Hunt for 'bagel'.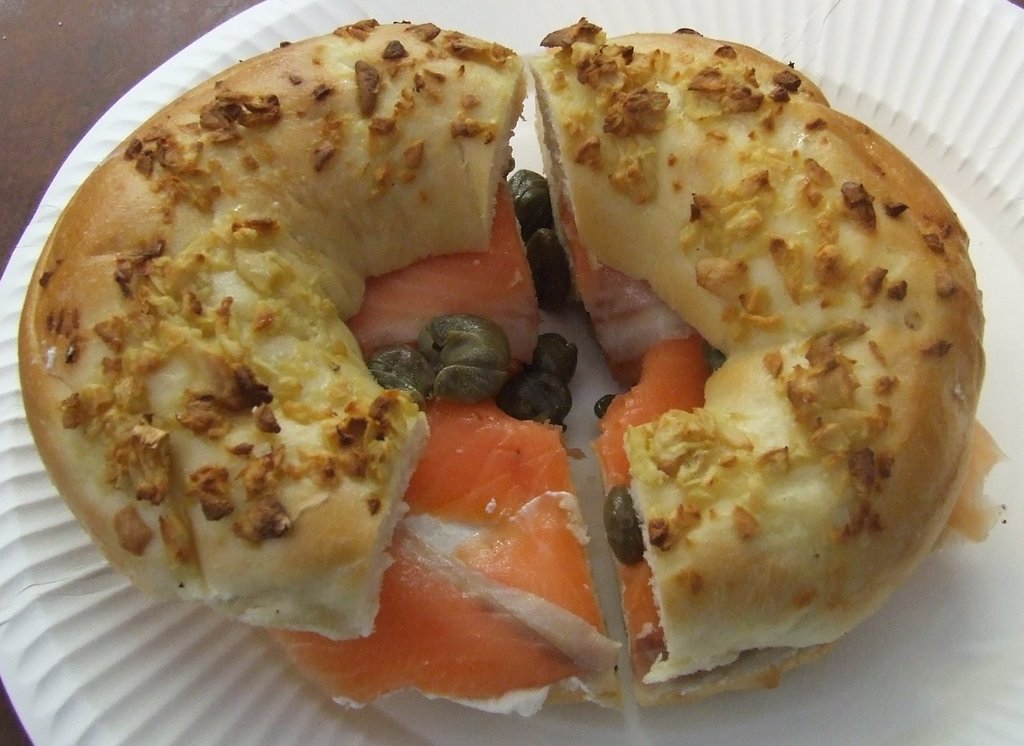
Hunted down at 19 15 987 719.
